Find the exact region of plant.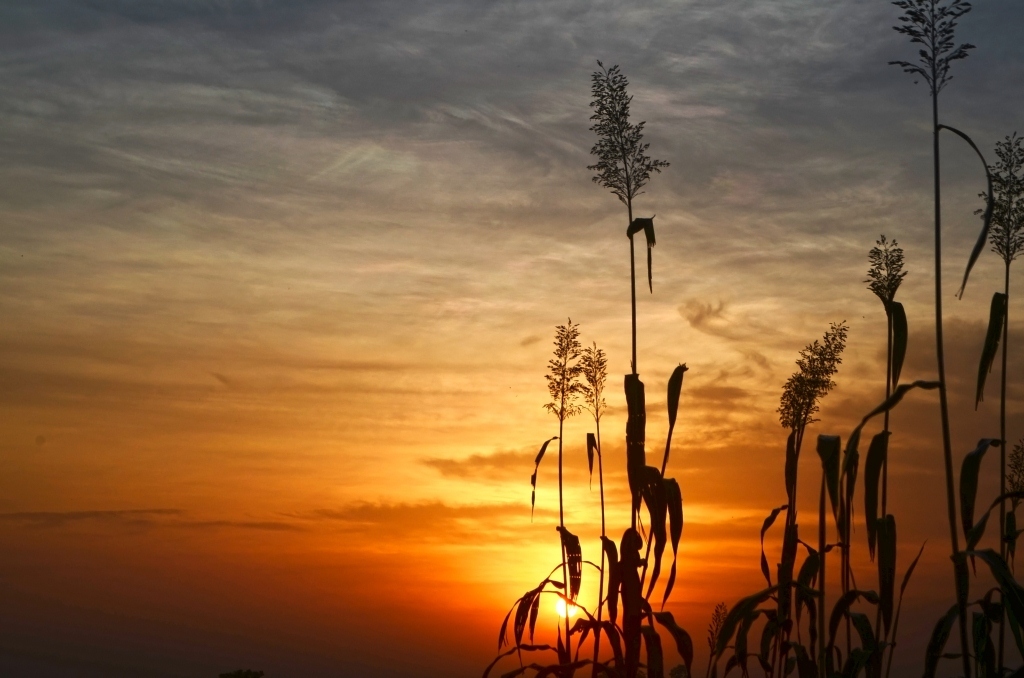
Exact region: (left=998, top=422, right=1023, bottom=677).
